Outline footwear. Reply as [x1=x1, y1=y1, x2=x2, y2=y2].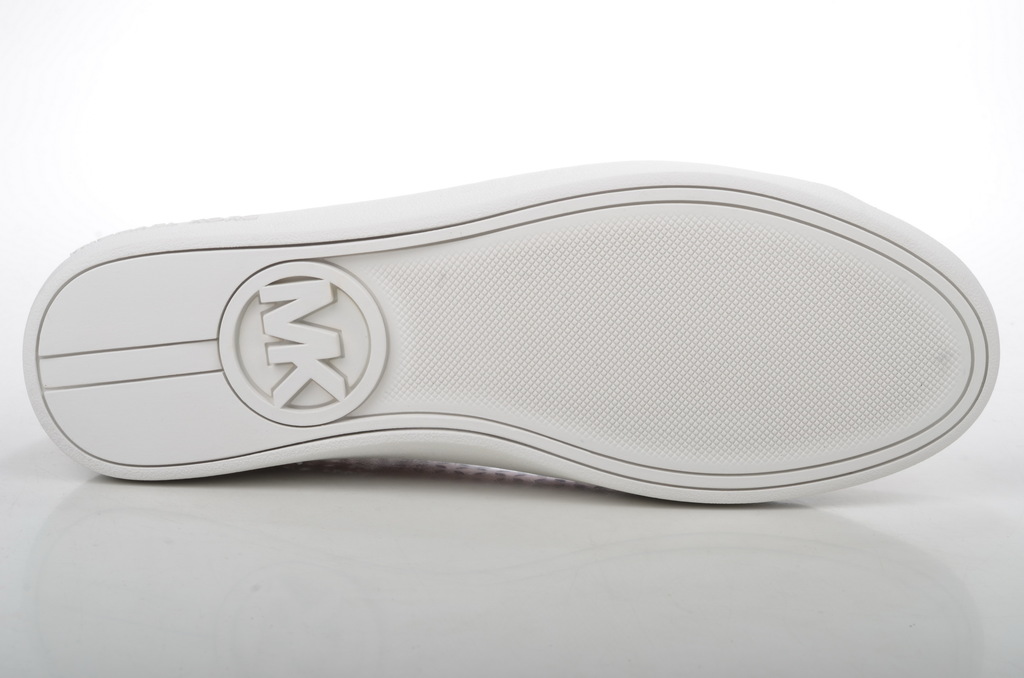
[x1=24, y1=160, x2=1000, y2=508].
